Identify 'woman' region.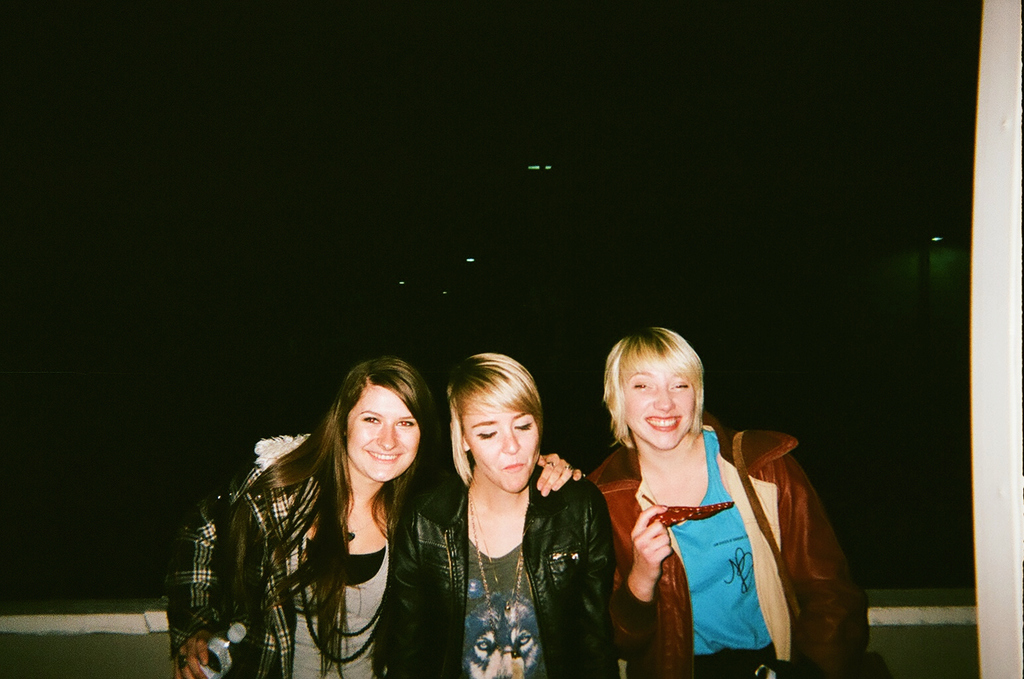
Region: box(379, 351, 623, 677).
